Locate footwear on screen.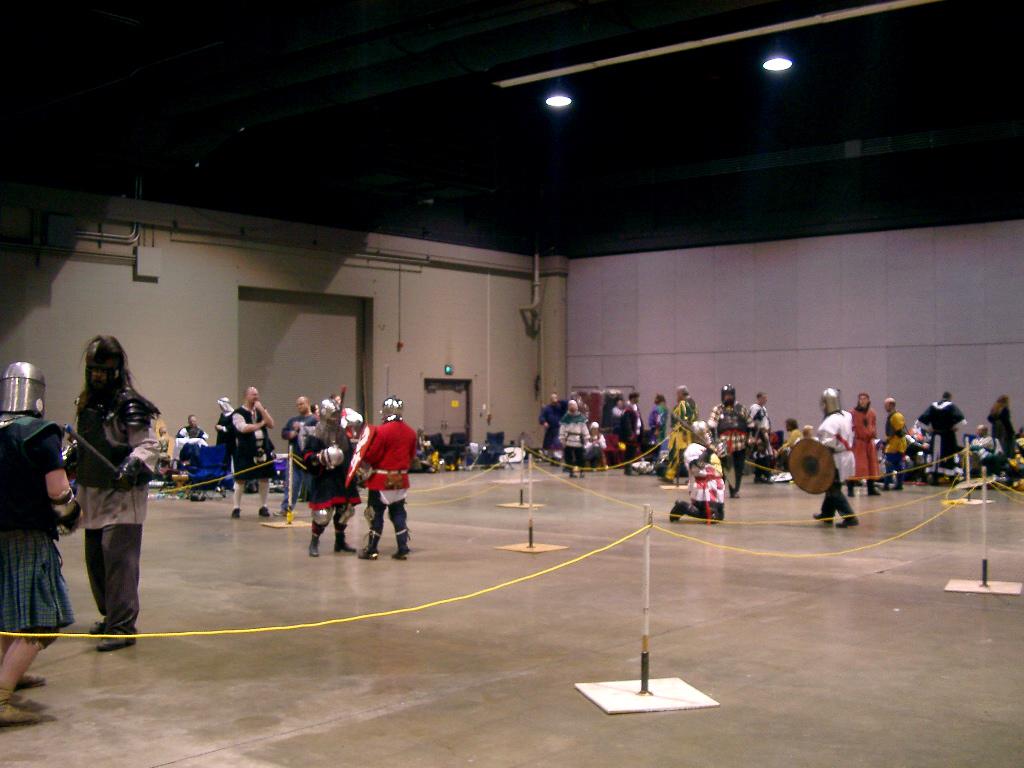
On screen at crop(0, 692, 46, 710).
